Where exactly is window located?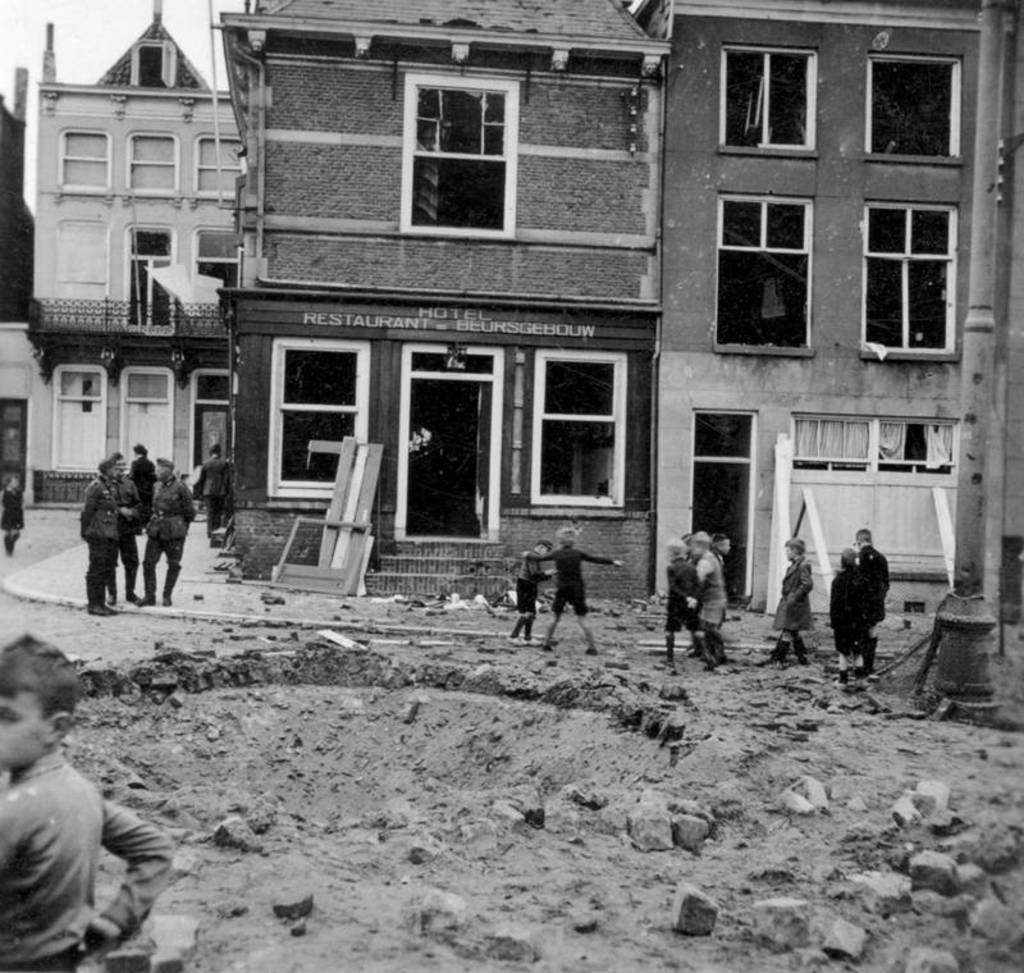
Its bounding box is bbox=(712, 189, 817, 358).
